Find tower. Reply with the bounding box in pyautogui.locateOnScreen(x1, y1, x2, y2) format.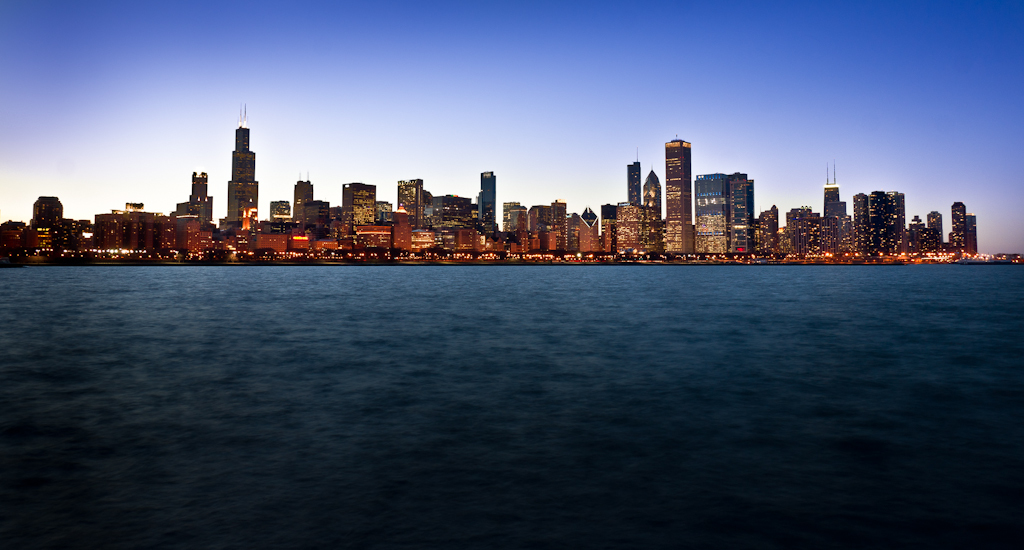
pyautogui.locateOnScreen(193, 173, 208, 203).
